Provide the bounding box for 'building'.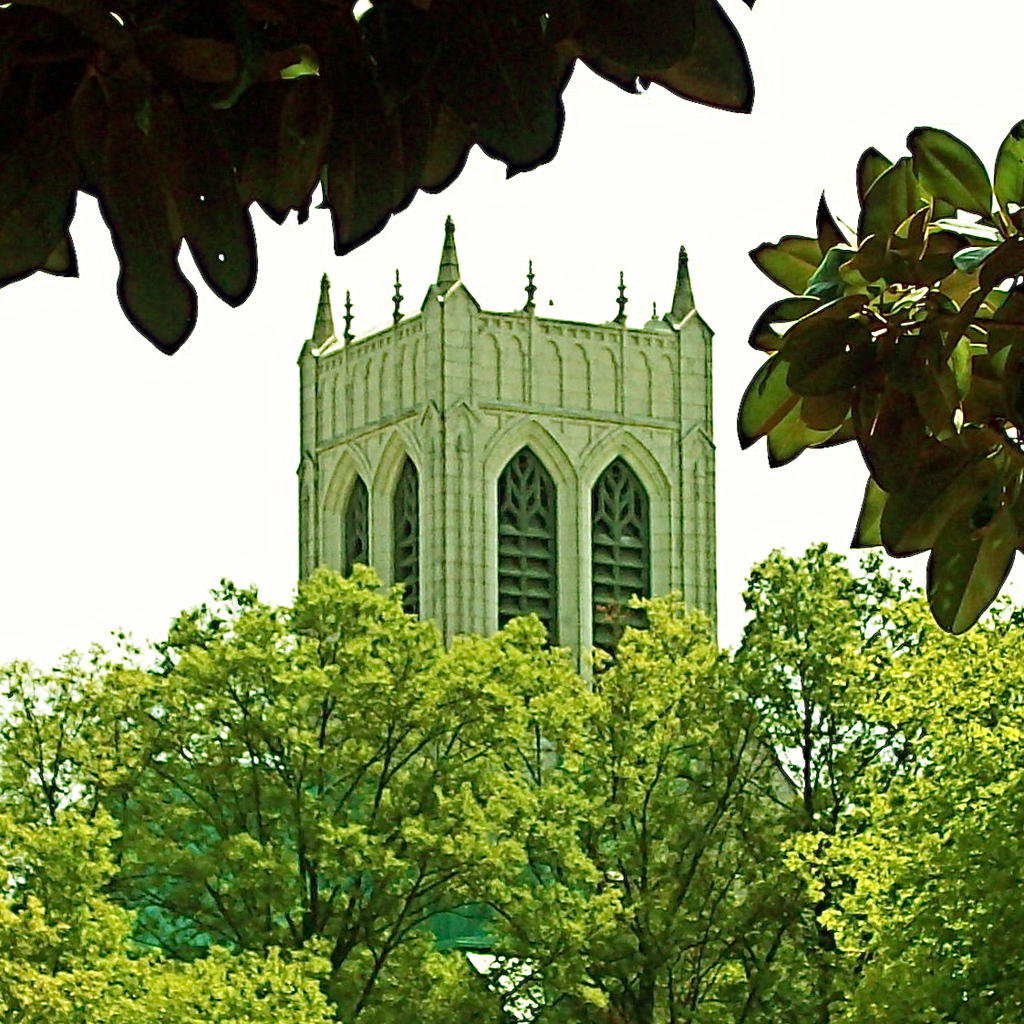
x1=294, y1=212, x2=720, y2=658.
